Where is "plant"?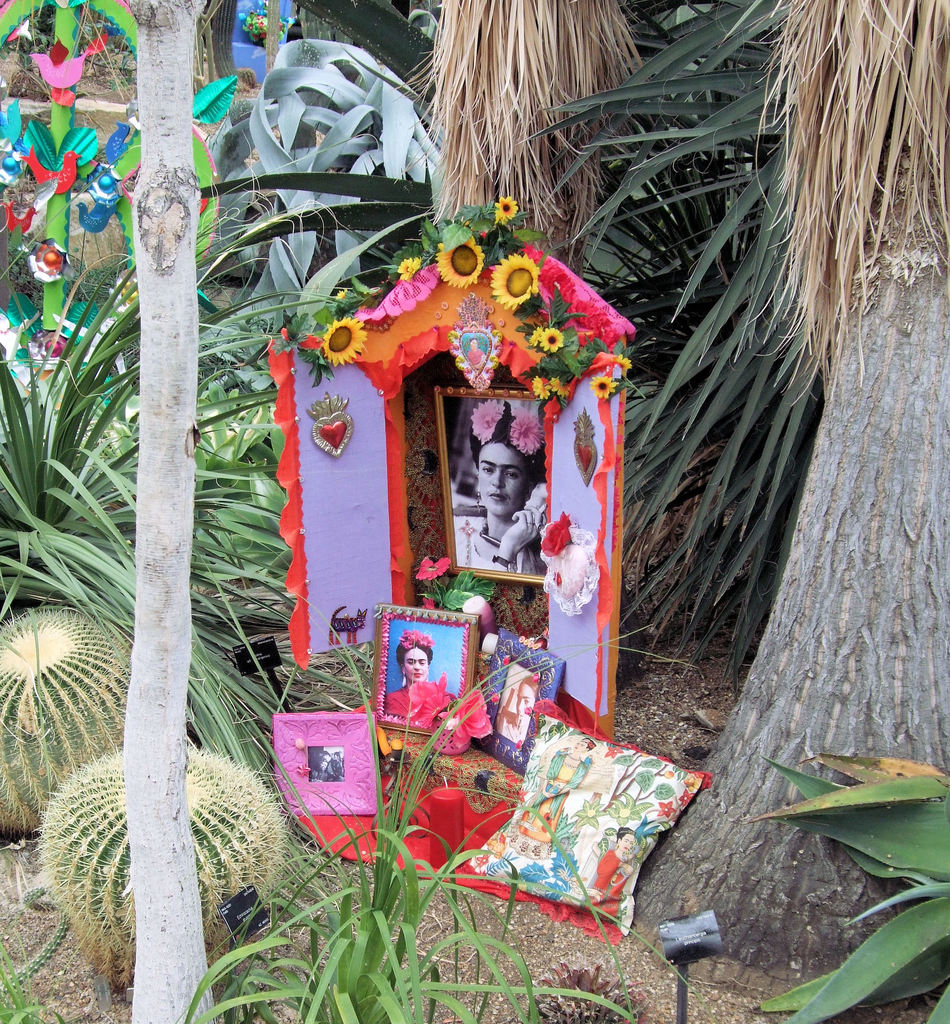
region(0, 917, 54, 1023).
